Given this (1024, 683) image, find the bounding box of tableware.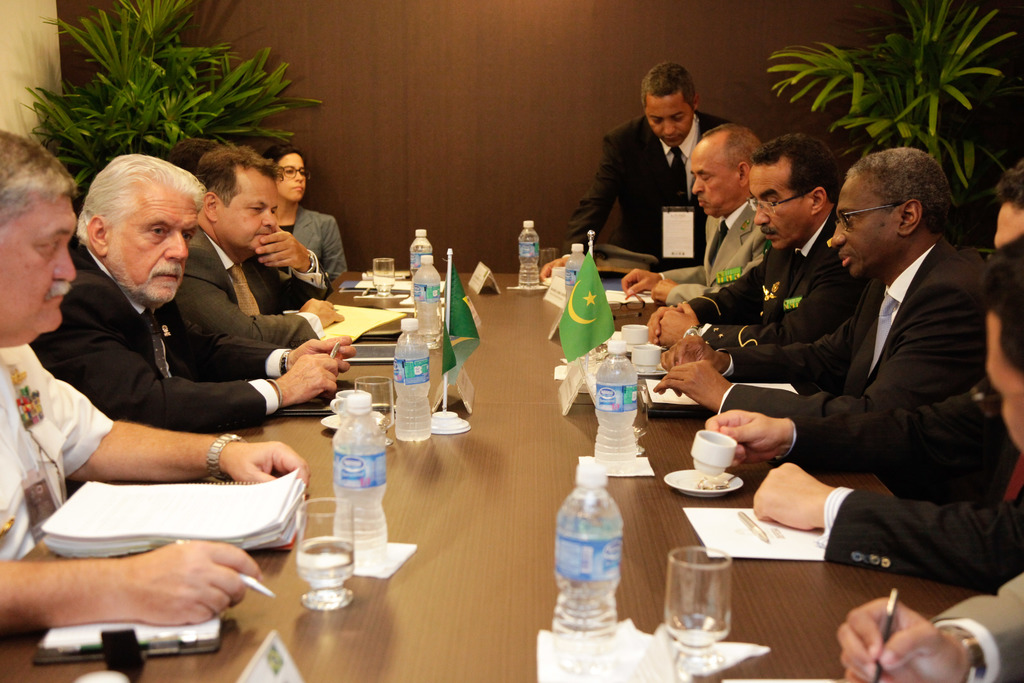
<region>687, 420, 732, 472</region>.
